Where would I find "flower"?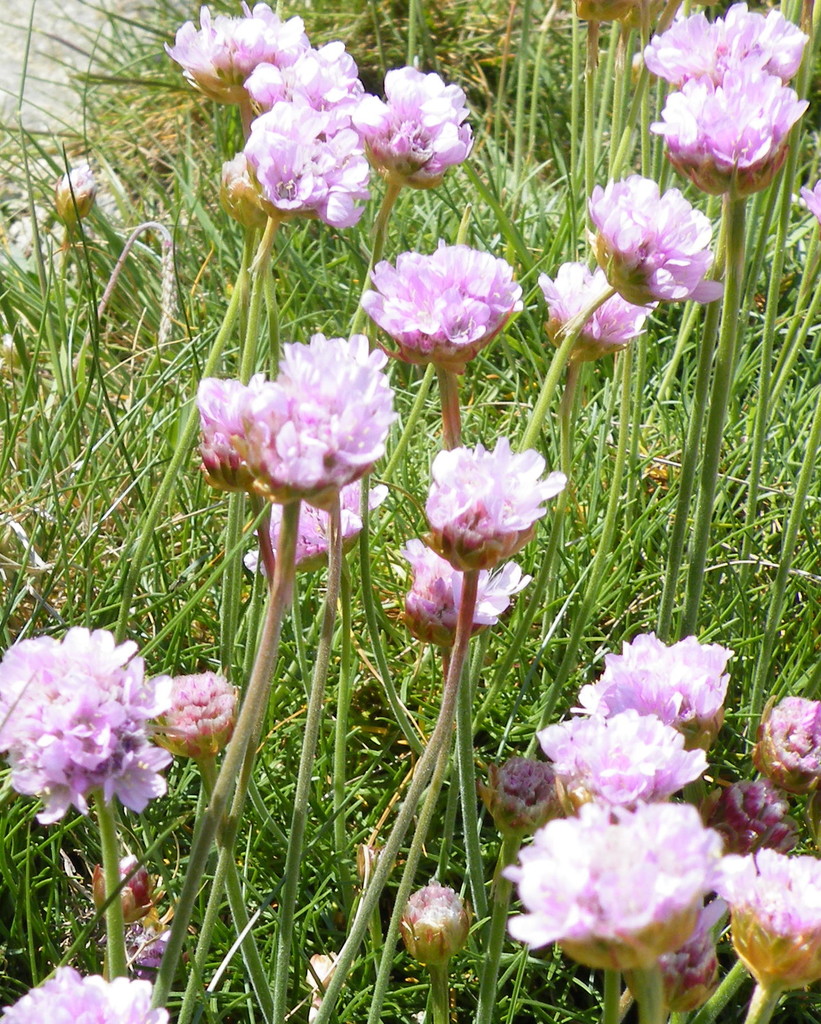
At (x1=651, y1=68, x2=807, y2=196).
